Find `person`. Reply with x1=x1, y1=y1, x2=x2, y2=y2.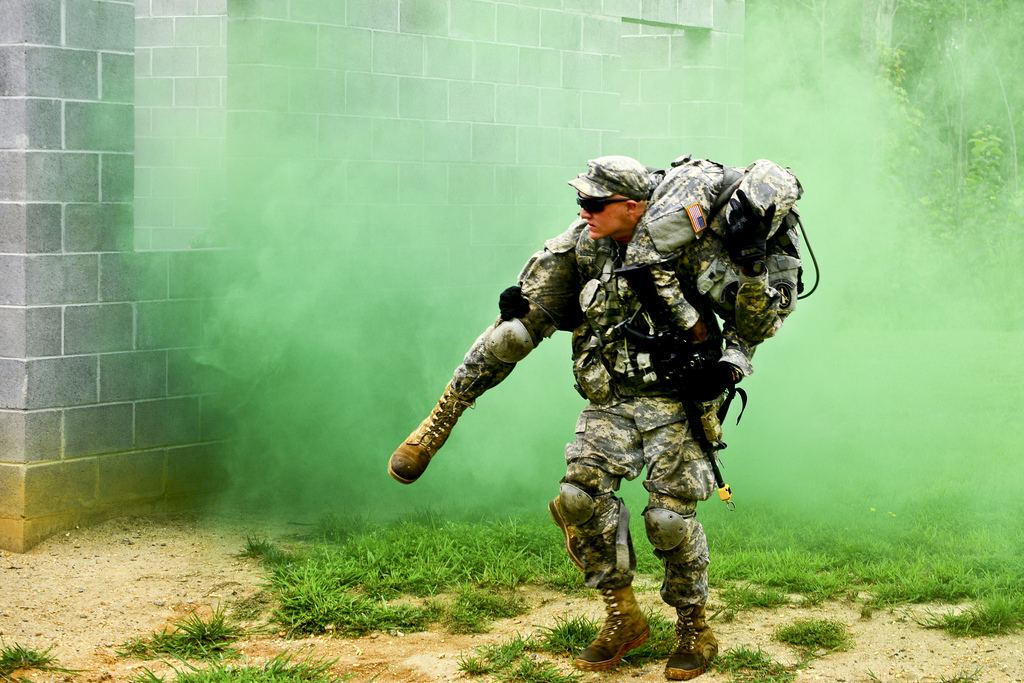
x1=386, y1=154, x2=813, y2=484.
